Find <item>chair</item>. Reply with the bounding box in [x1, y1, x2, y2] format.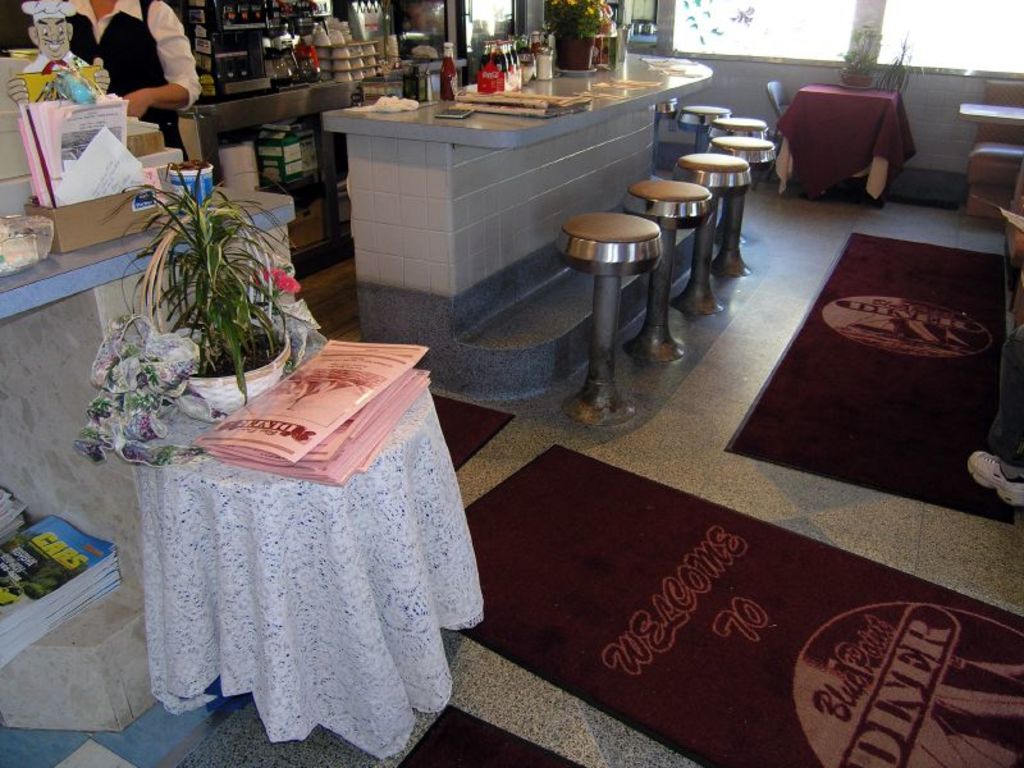
[963, 74, 1023, 224].
